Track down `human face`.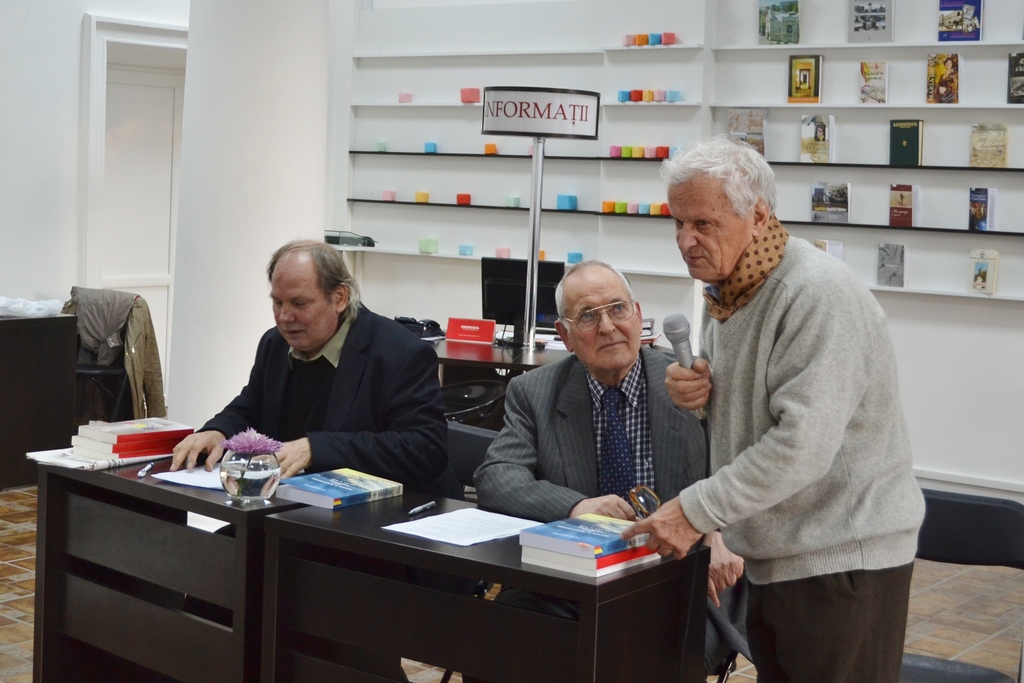
Tracked to region(566, 273, 640, 369).
